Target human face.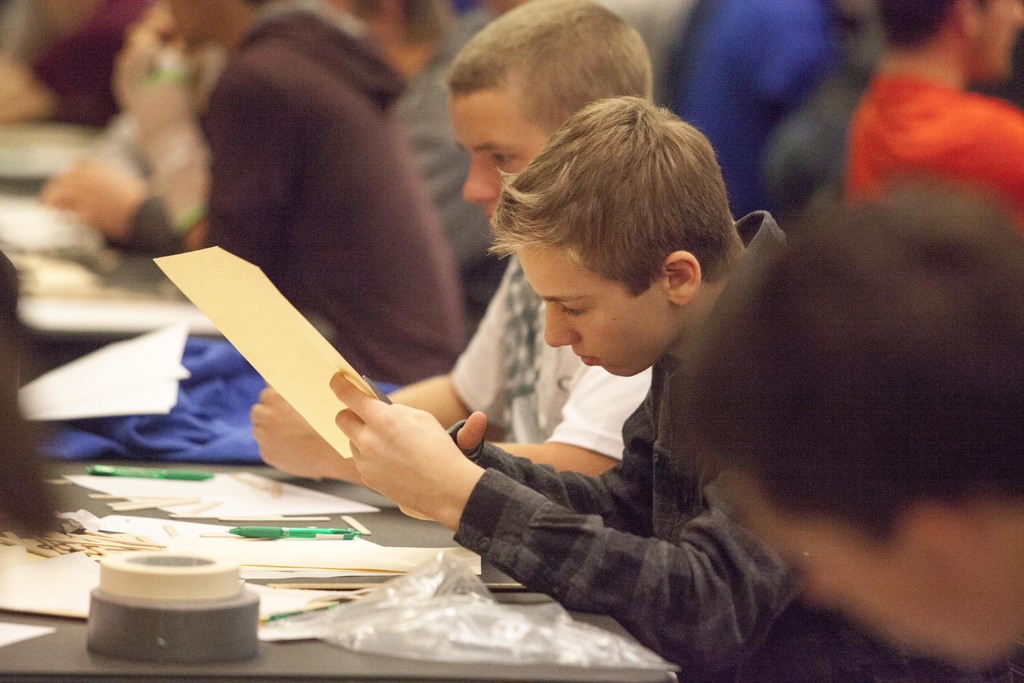
Target region: [left=737, top=494, right=1011, bottom=659].
